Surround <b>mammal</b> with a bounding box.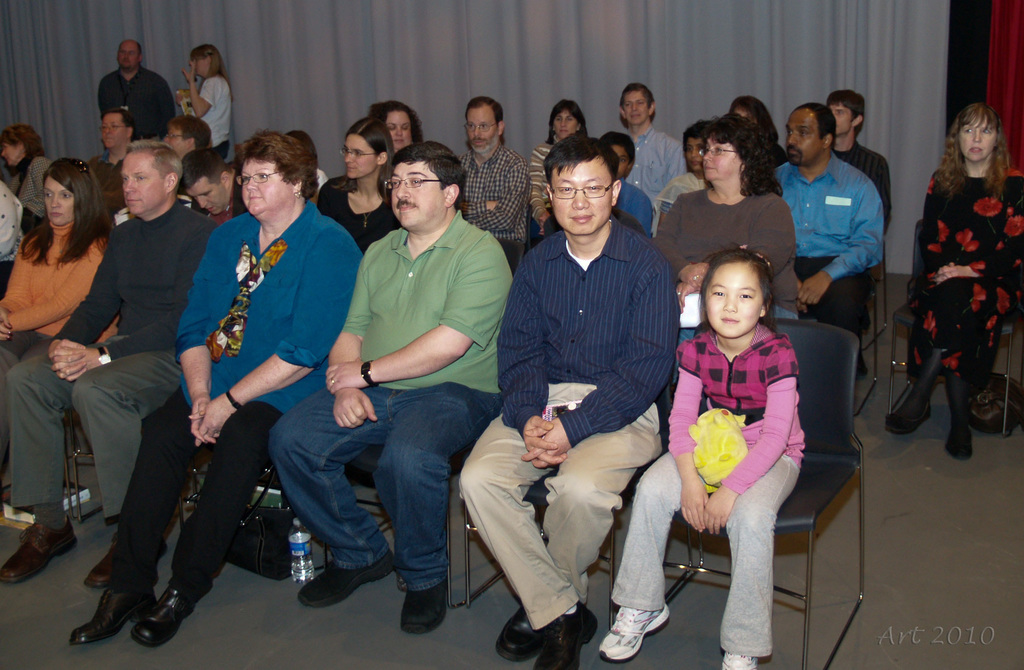
region(366, 95, 423, 149).
